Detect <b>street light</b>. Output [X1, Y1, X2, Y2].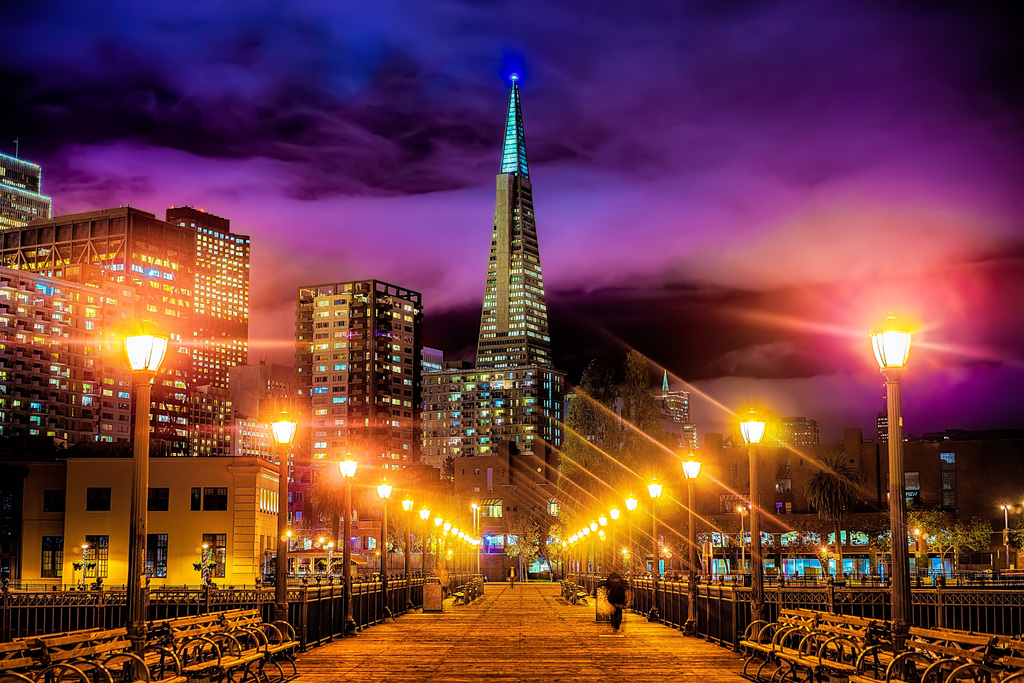
[266, 403, 304, 662].
